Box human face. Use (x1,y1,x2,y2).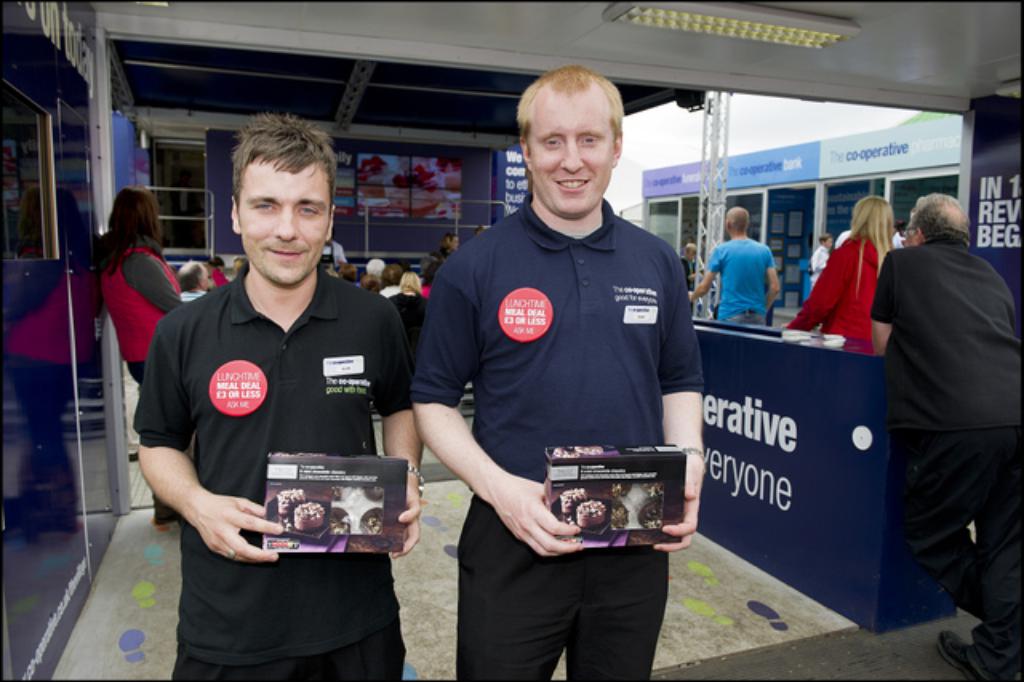
(235,162,334,291).
